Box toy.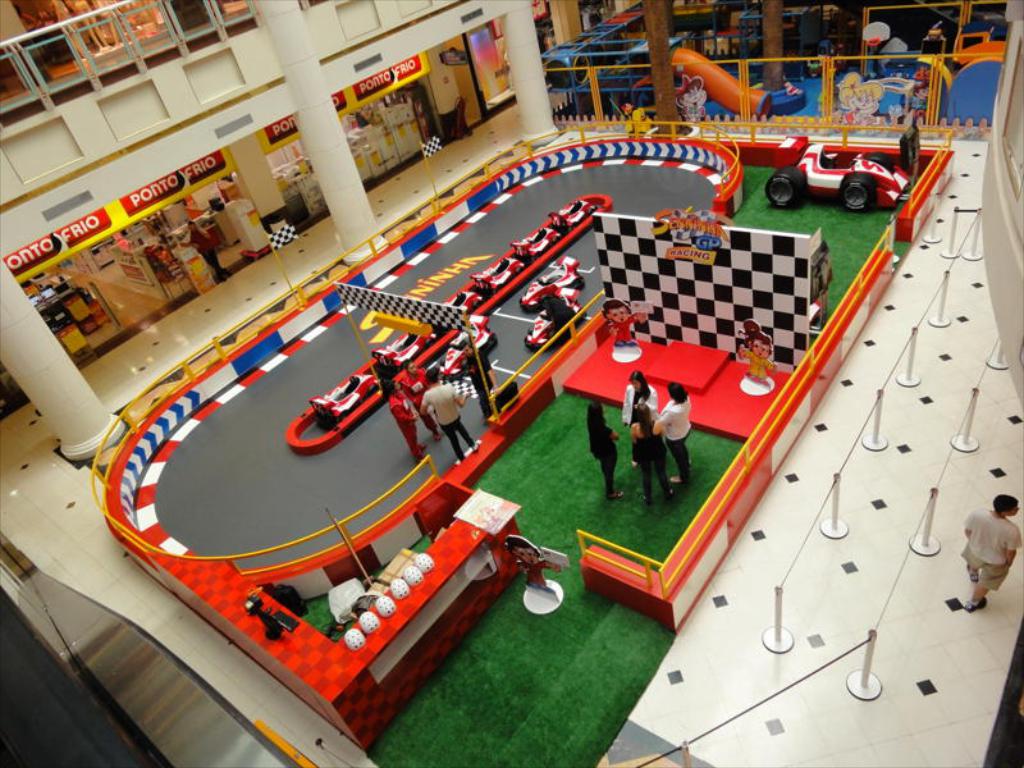
[474,257,525,288].
